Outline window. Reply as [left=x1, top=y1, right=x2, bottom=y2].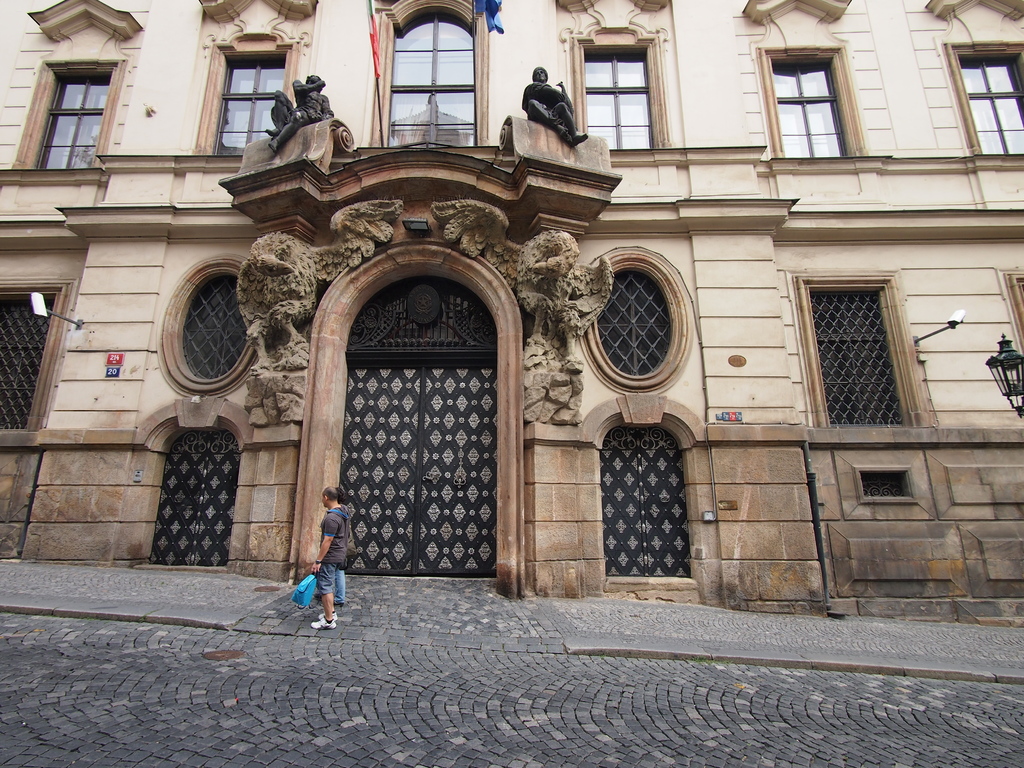
[left=956, top=56, right=1023, bottom=156].
